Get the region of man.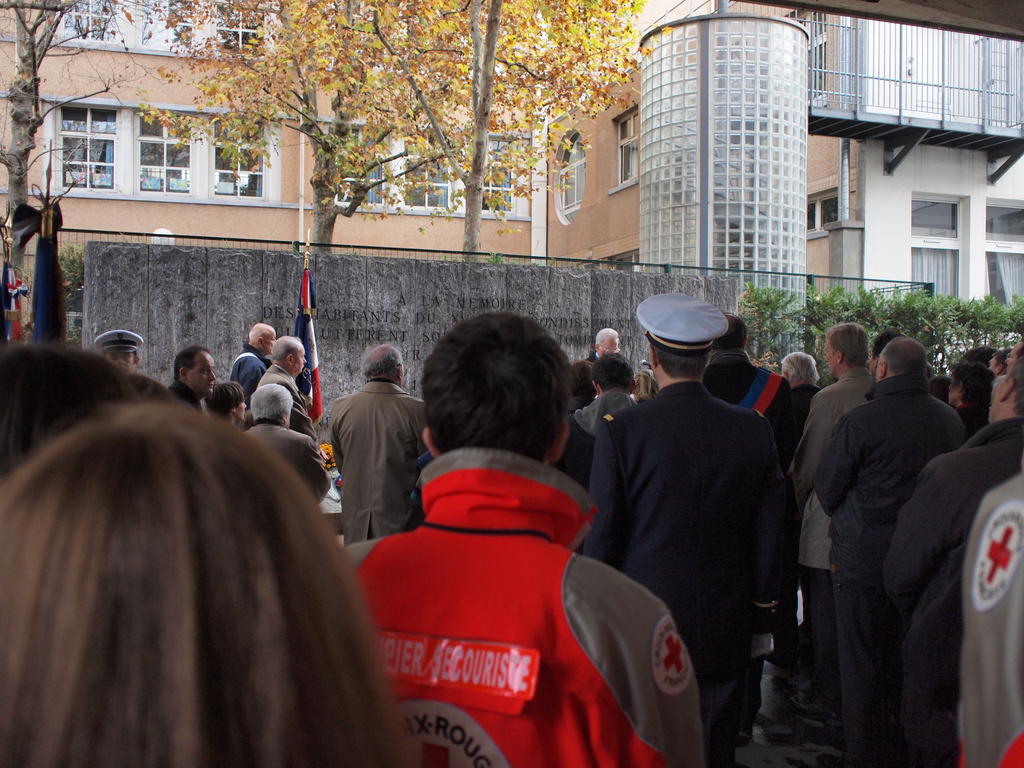
227, 323, 278, 393.
